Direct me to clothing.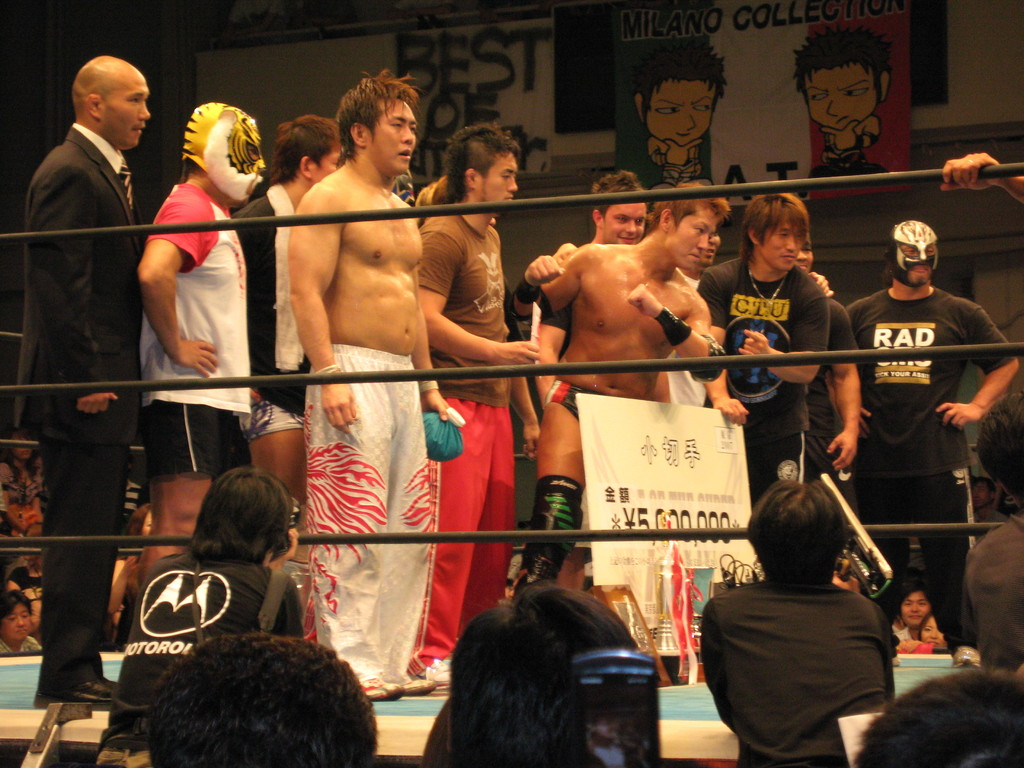
Direction: {"x1": 138, "y1": 177, "x2": 252, "y2": 475}.
